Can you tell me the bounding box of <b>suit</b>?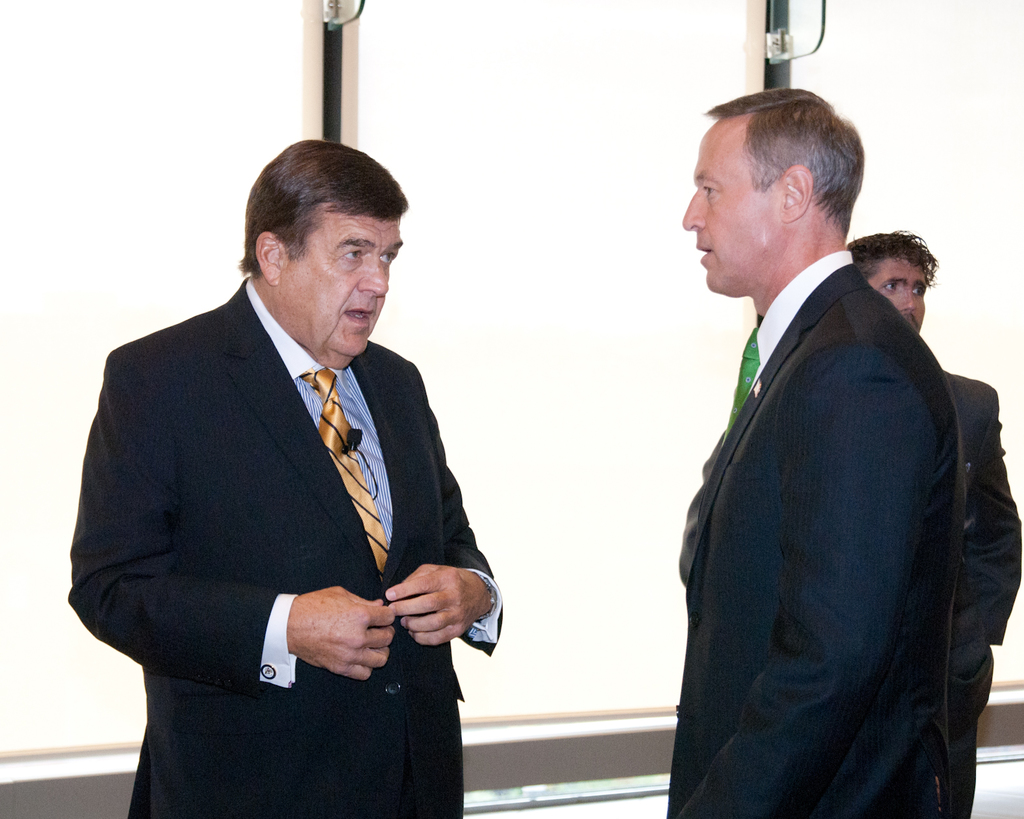
l=942, t=369, r=1023, b=818.
